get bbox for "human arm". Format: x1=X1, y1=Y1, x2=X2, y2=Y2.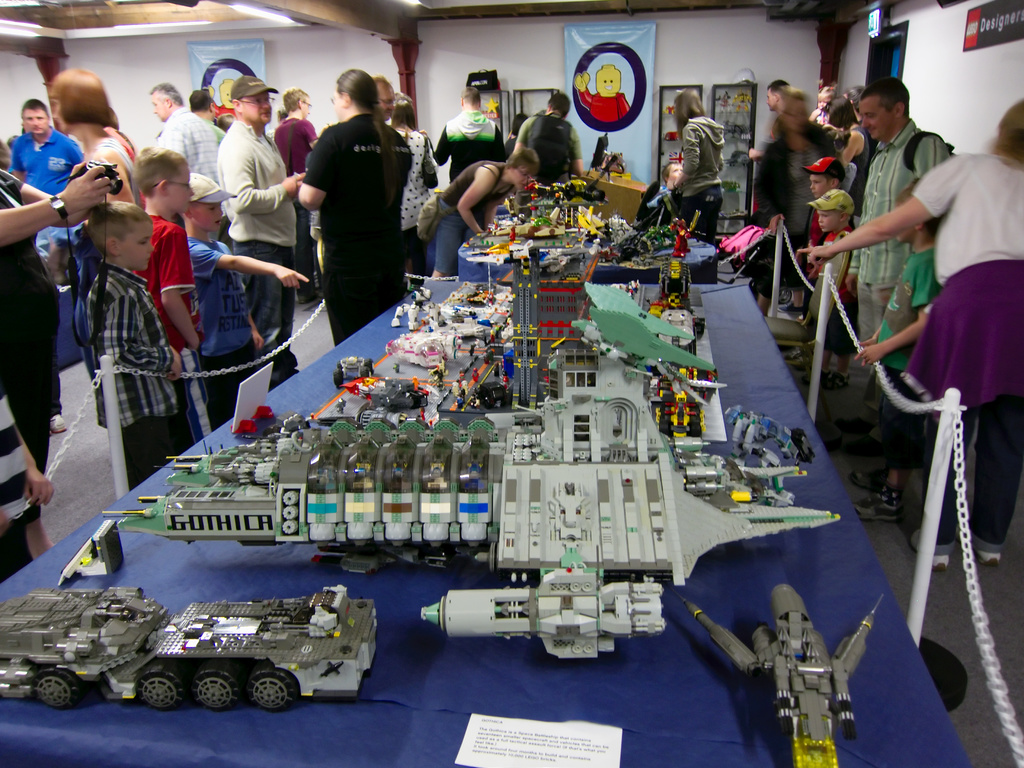
x1=0, y1=159, x2=108, y2=244.
